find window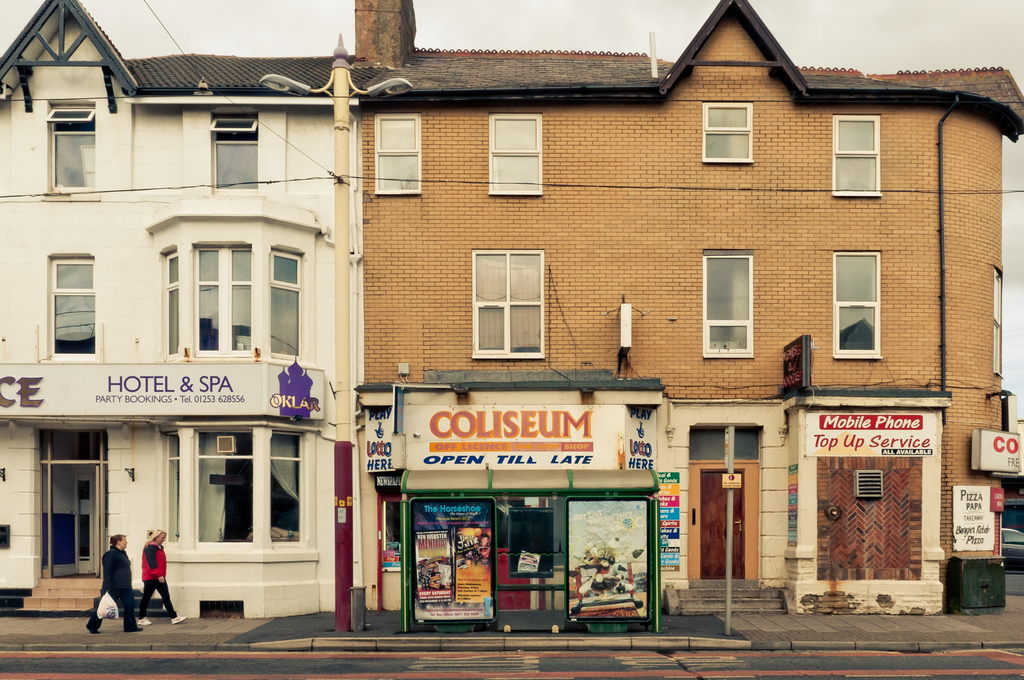
crop(486, 117, 538, 192)
